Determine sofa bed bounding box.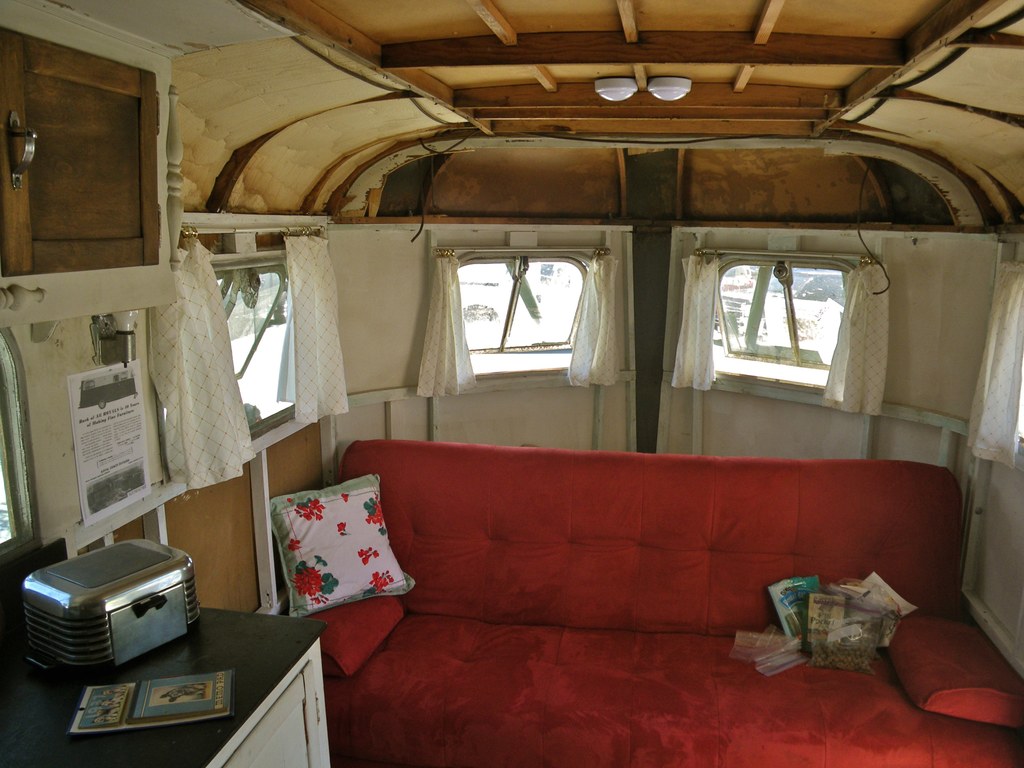
Determined: x1=269 y1=435 x2=1021 y2=765.
